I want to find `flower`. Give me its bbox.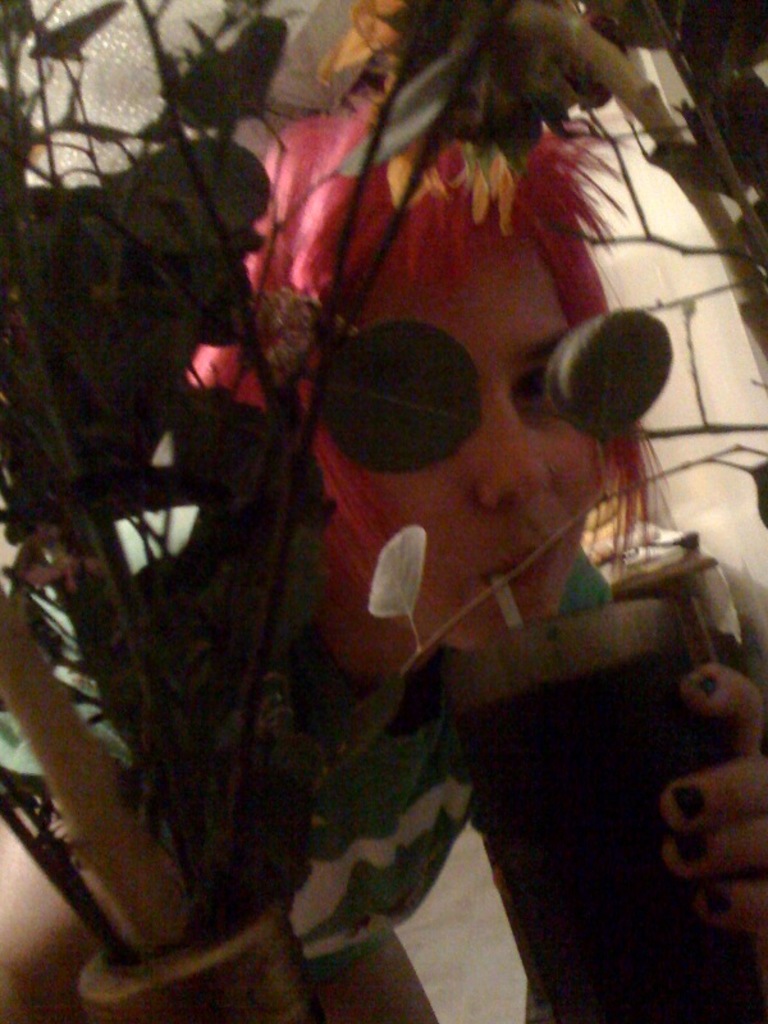
locate(367, 521, 429, 652).
